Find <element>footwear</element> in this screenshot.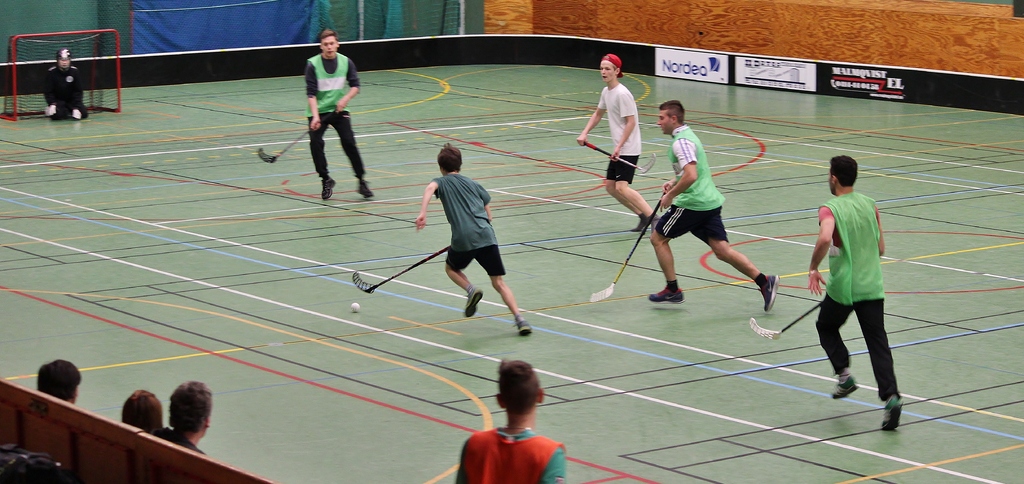
The bounding box for <element>footwear</element> is (646,287,684,304).
